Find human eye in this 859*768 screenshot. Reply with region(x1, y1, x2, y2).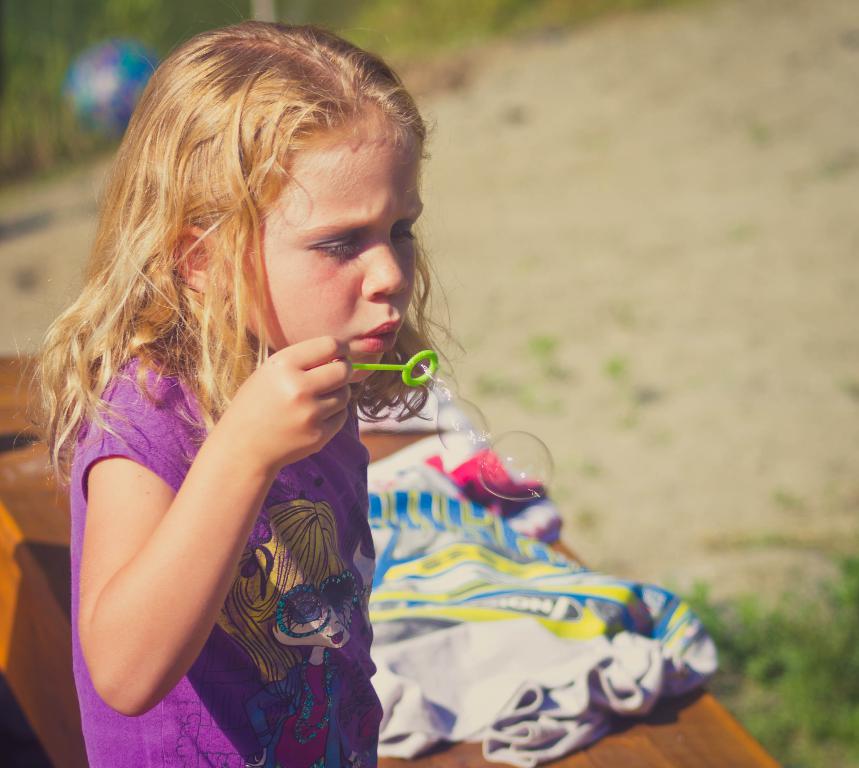
region(390, 218, 418, 249).
